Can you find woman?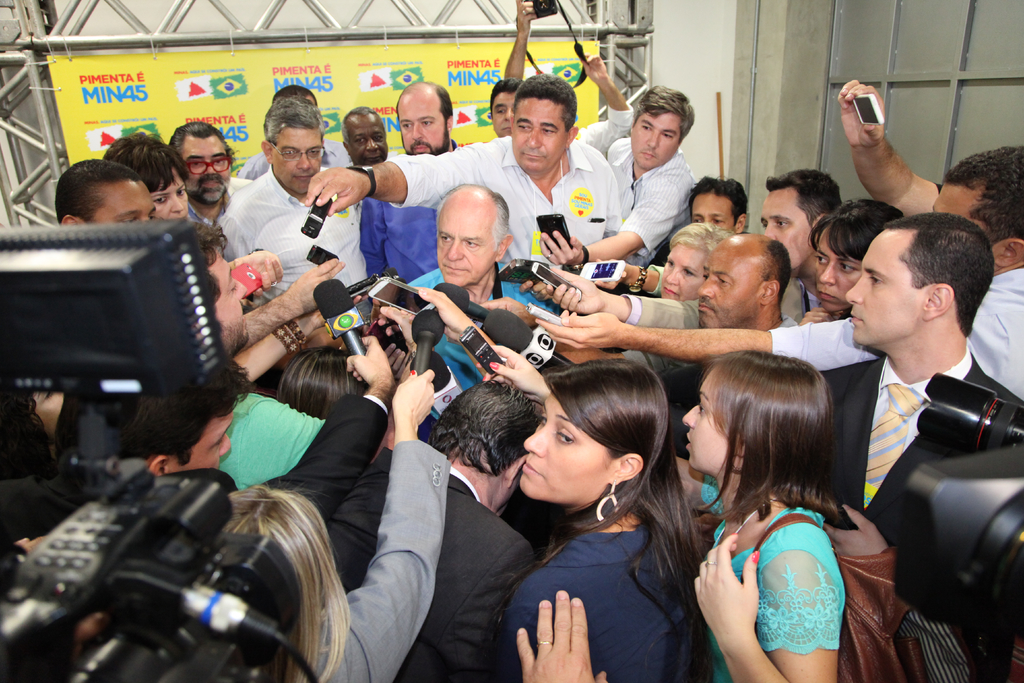
Yes, bounding box: (x1=484, y1=348, x2=847, y2=682).
